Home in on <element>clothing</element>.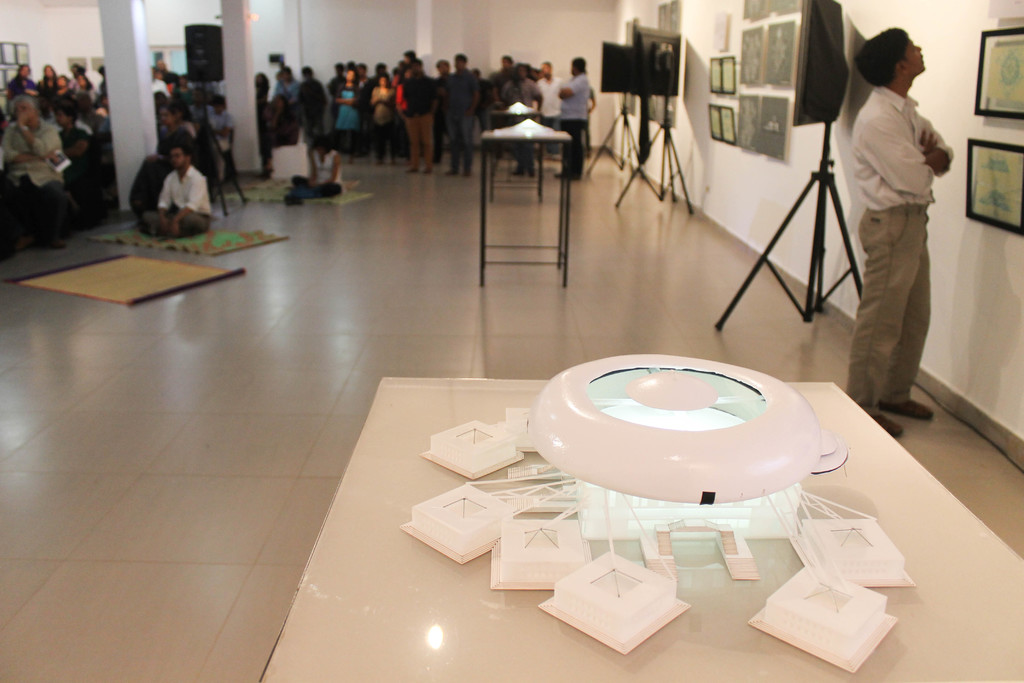
Homed in at (175, 85, 196, 105).
